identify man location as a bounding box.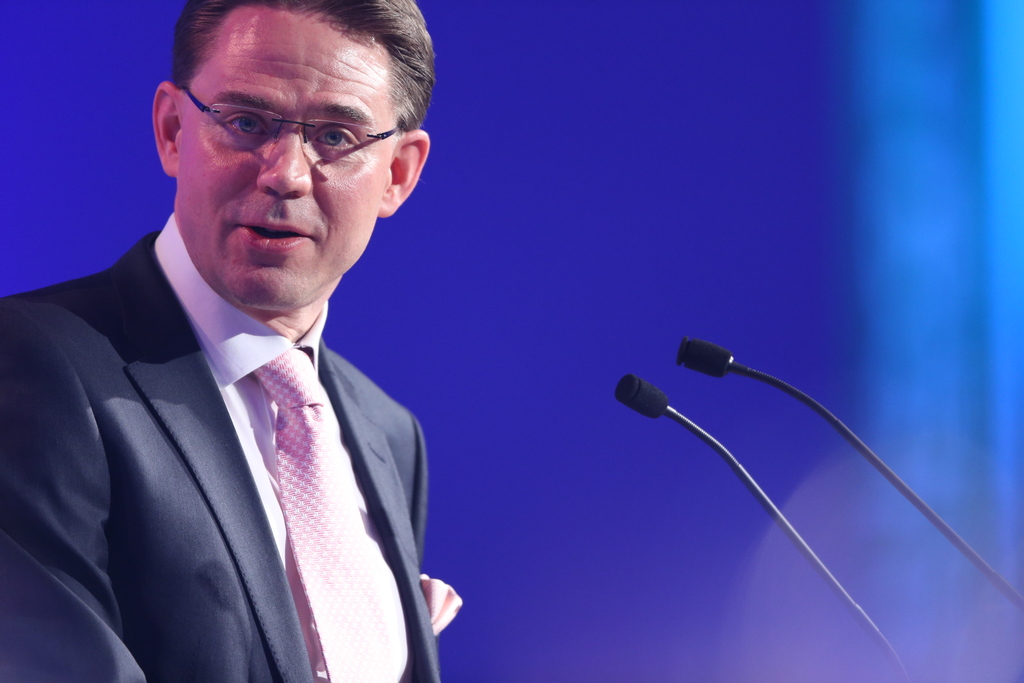
Rect(3, 19, 505, 682).
